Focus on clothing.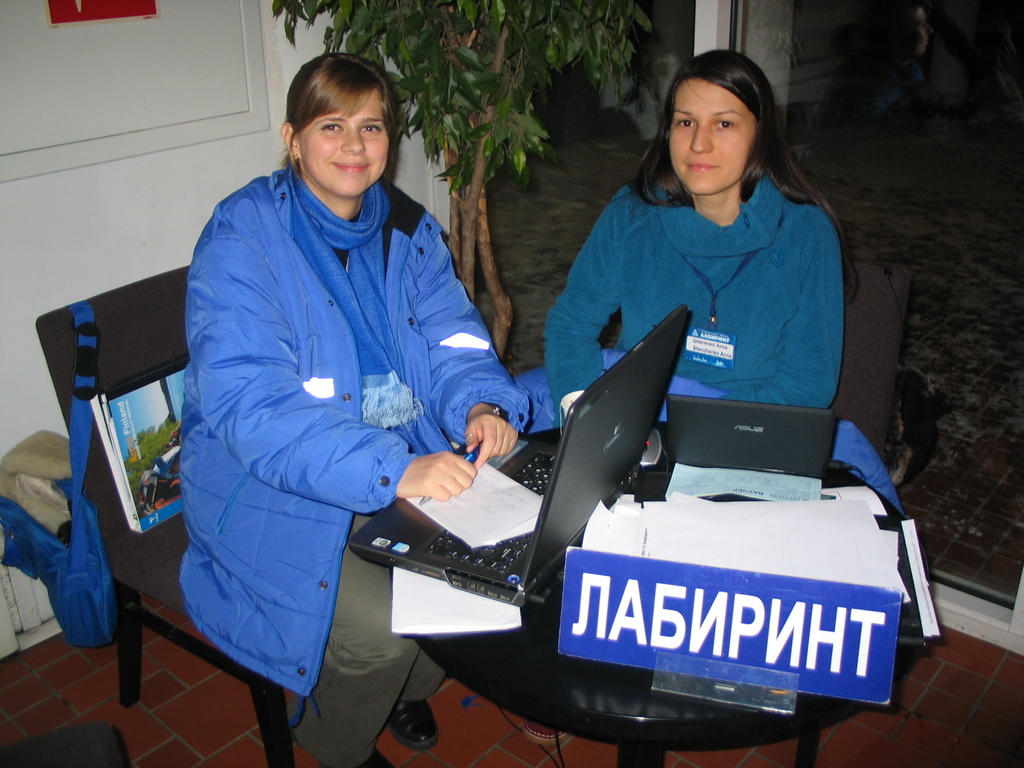
Focused at [x1=162, y1=79, x2=526, y2=717].
